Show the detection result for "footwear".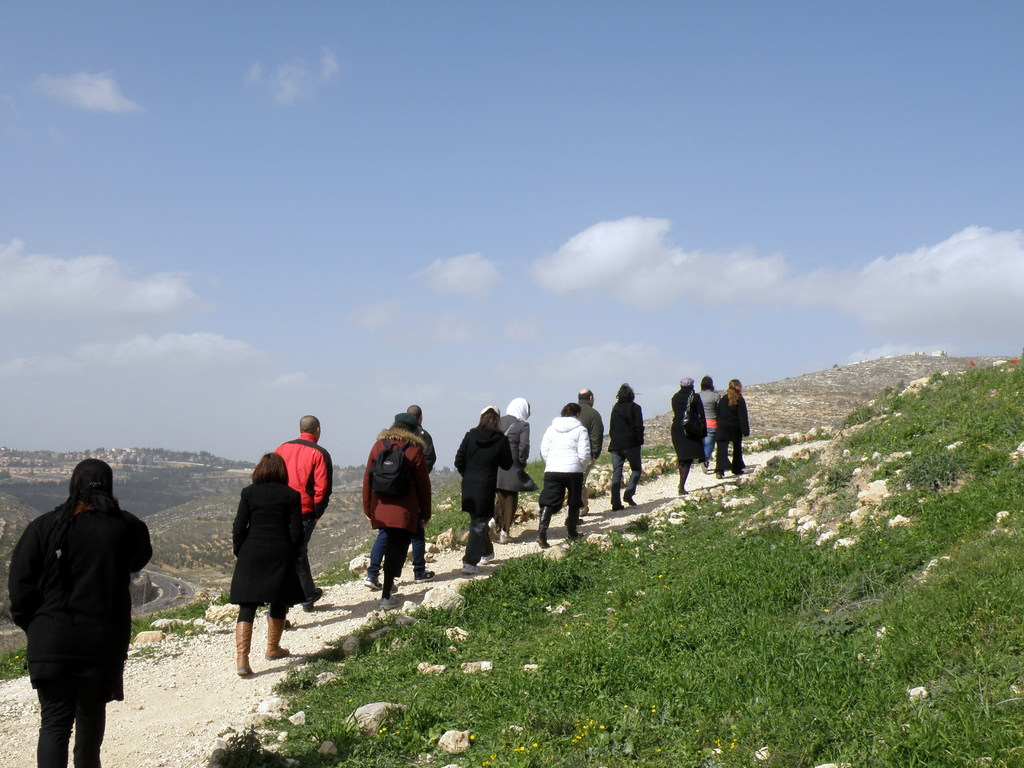
x1=625 y1=497 x2=636 y2=511.
